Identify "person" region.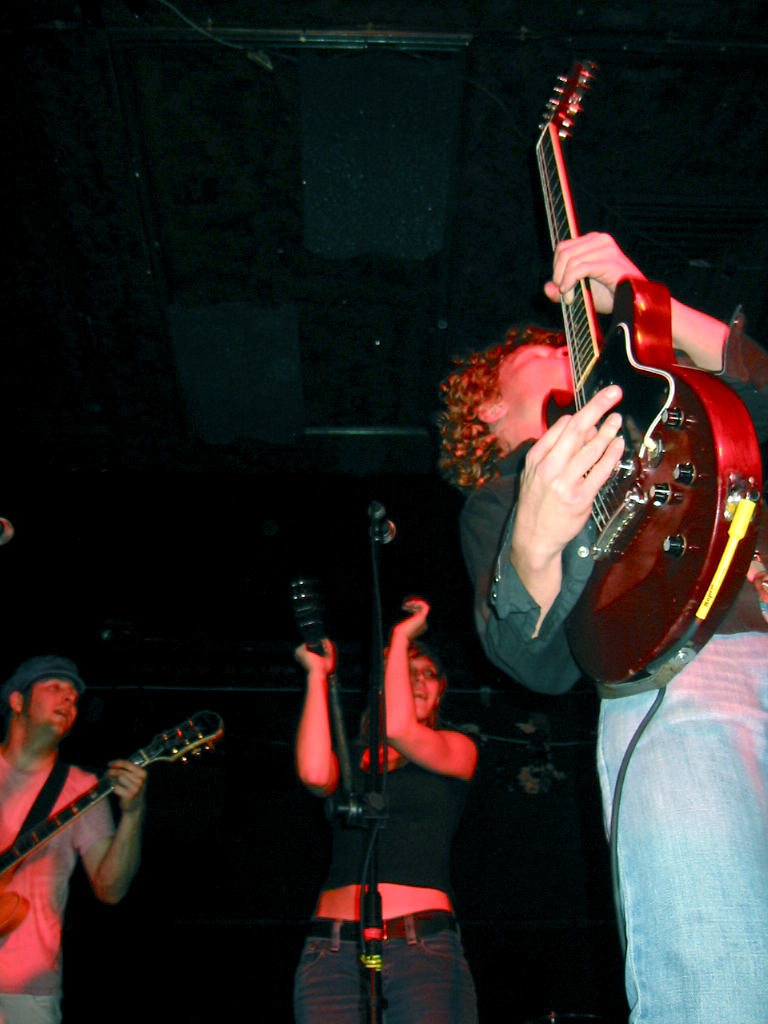
Region: 443,232,767,1023.
